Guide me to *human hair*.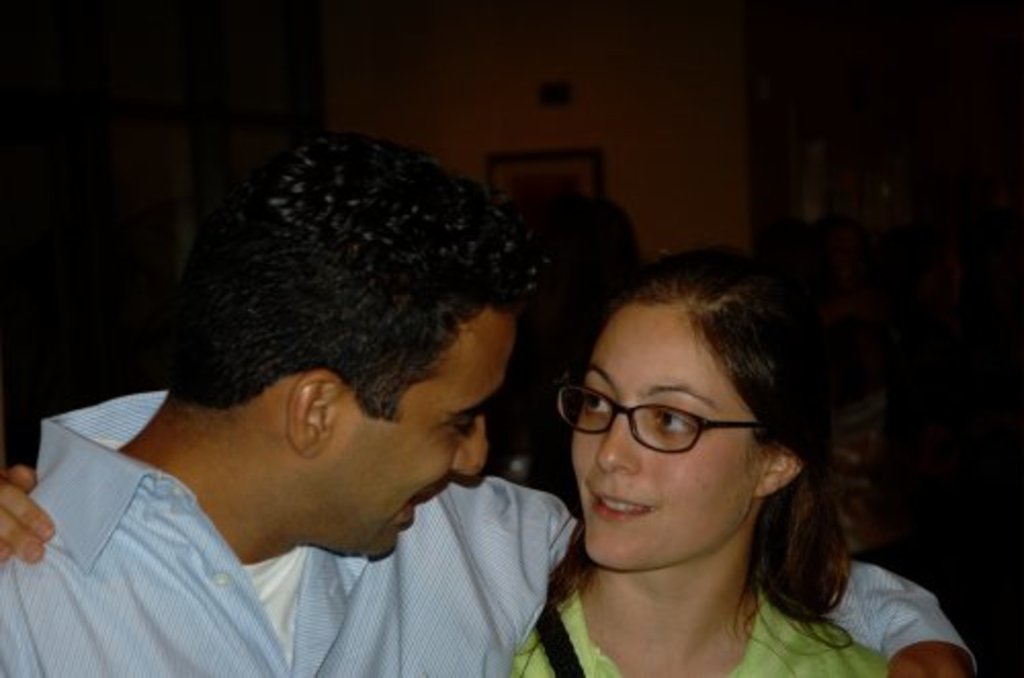
Guidance: 602,246,856,631.
